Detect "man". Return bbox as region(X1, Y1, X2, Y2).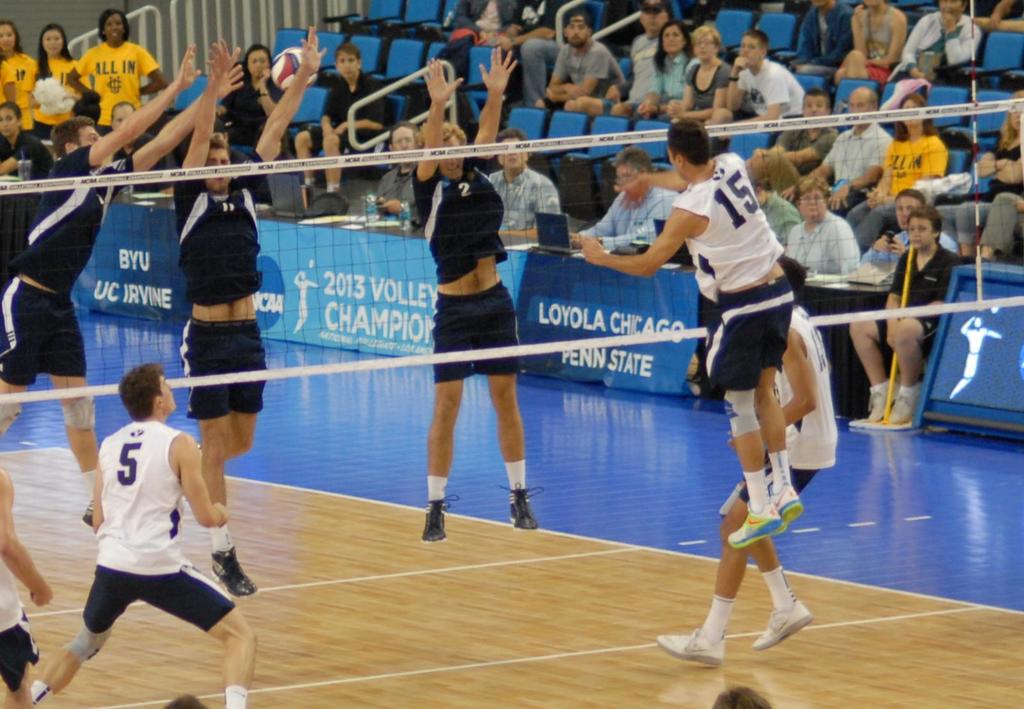
region(788, 84, 897, 215).
